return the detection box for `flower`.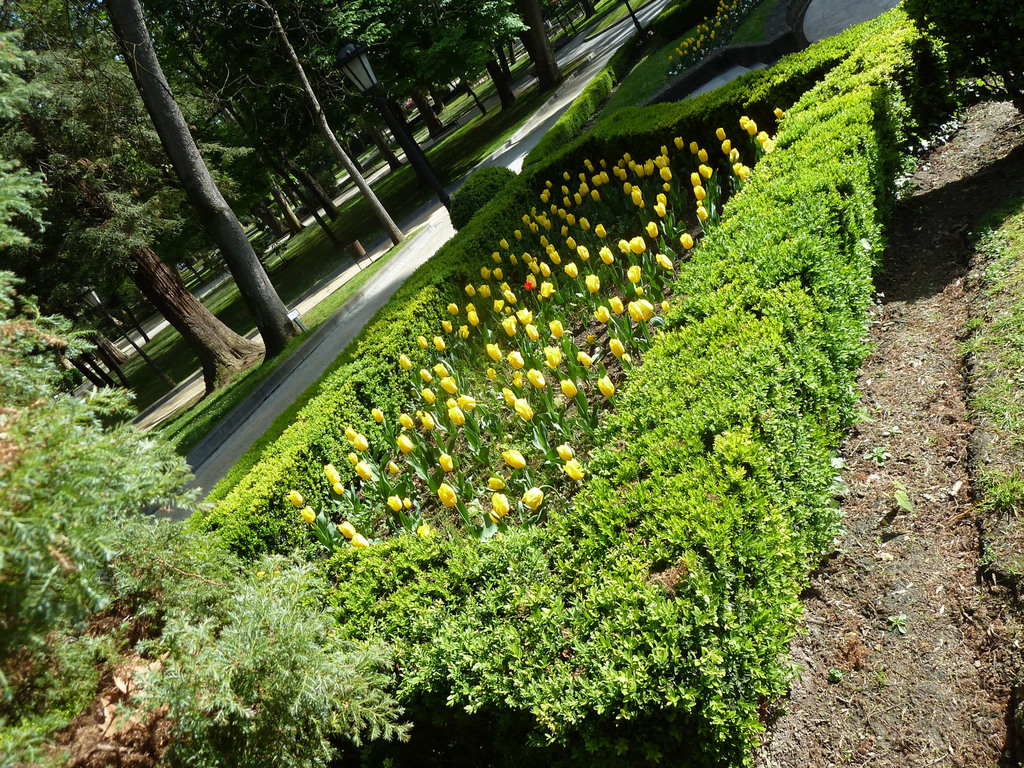
region(391, 460, 397, 470).
